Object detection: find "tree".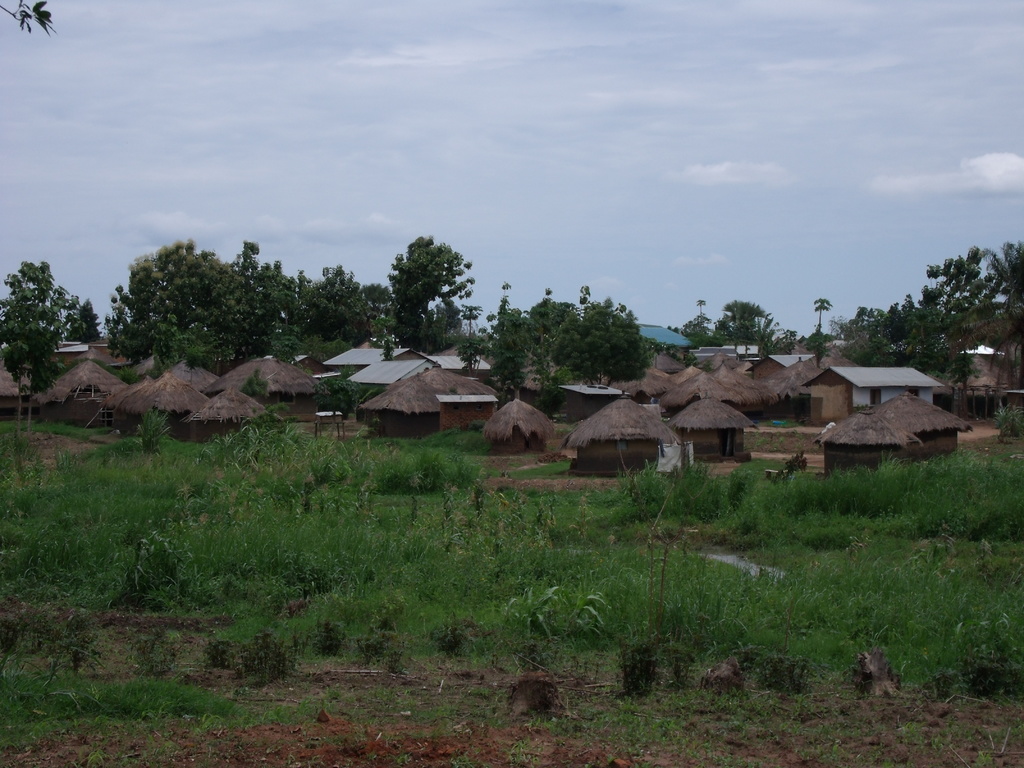
[x1=676, y1=282, x2=783, y2=355].
